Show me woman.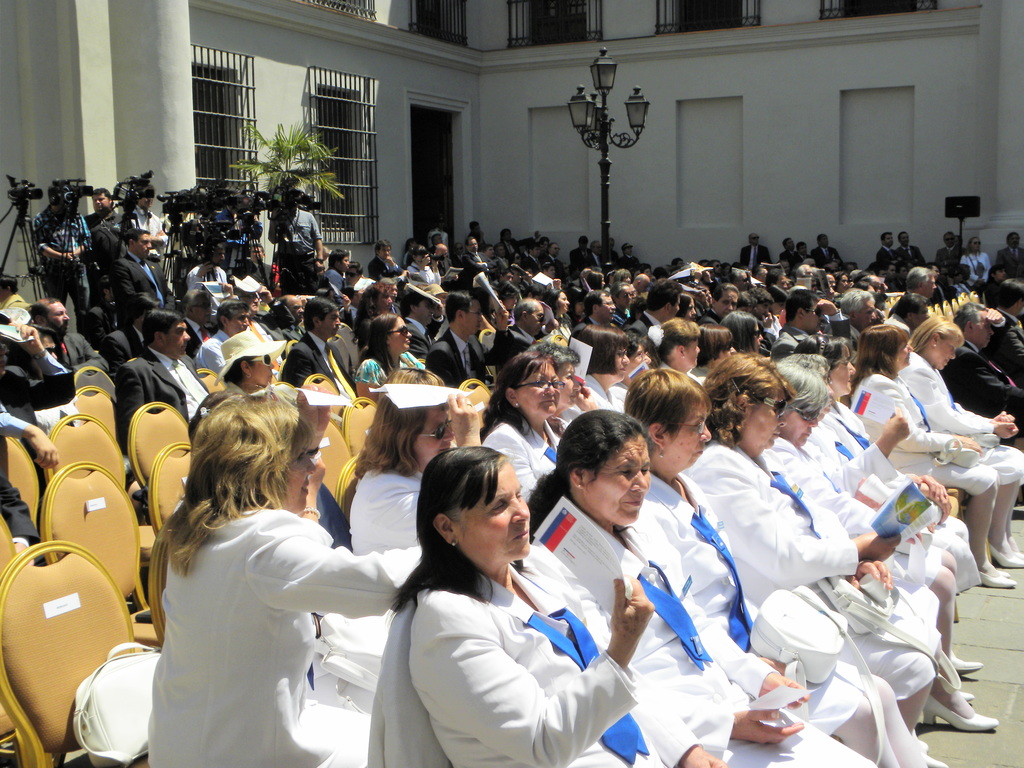
woman is here: {"x1": 349, "y1": 394, "x2": 480, "y2": 558}.
